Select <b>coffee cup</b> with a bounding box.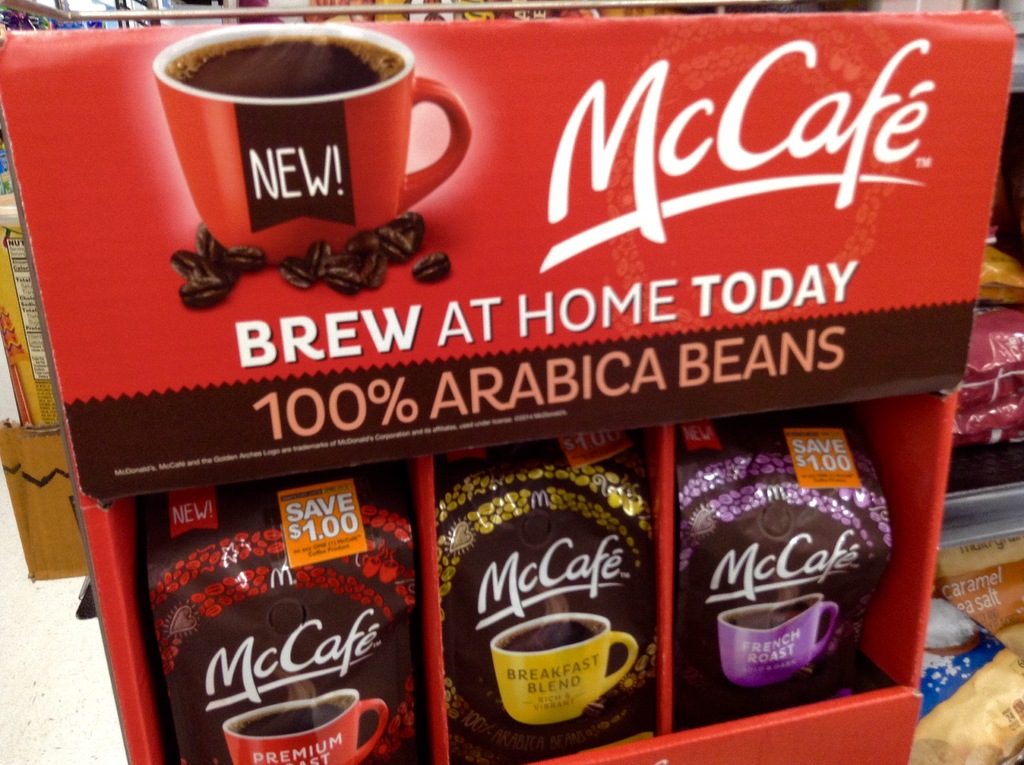
l=223, t=688, r=391, b=764.
